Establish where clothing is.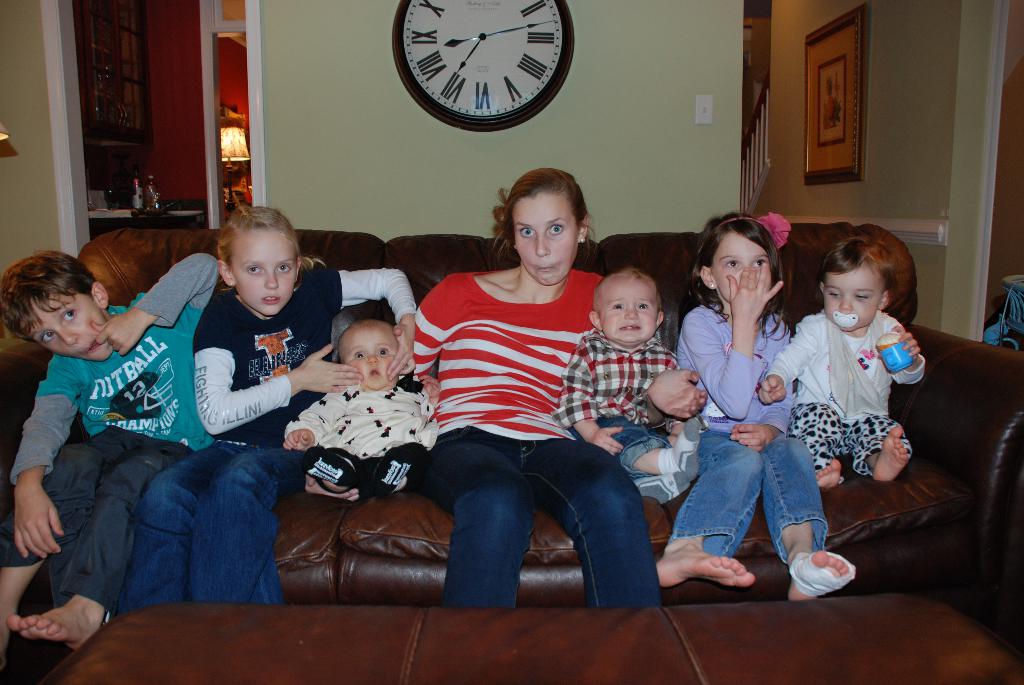
Established at l=557, t=329, r=681, b=482.
